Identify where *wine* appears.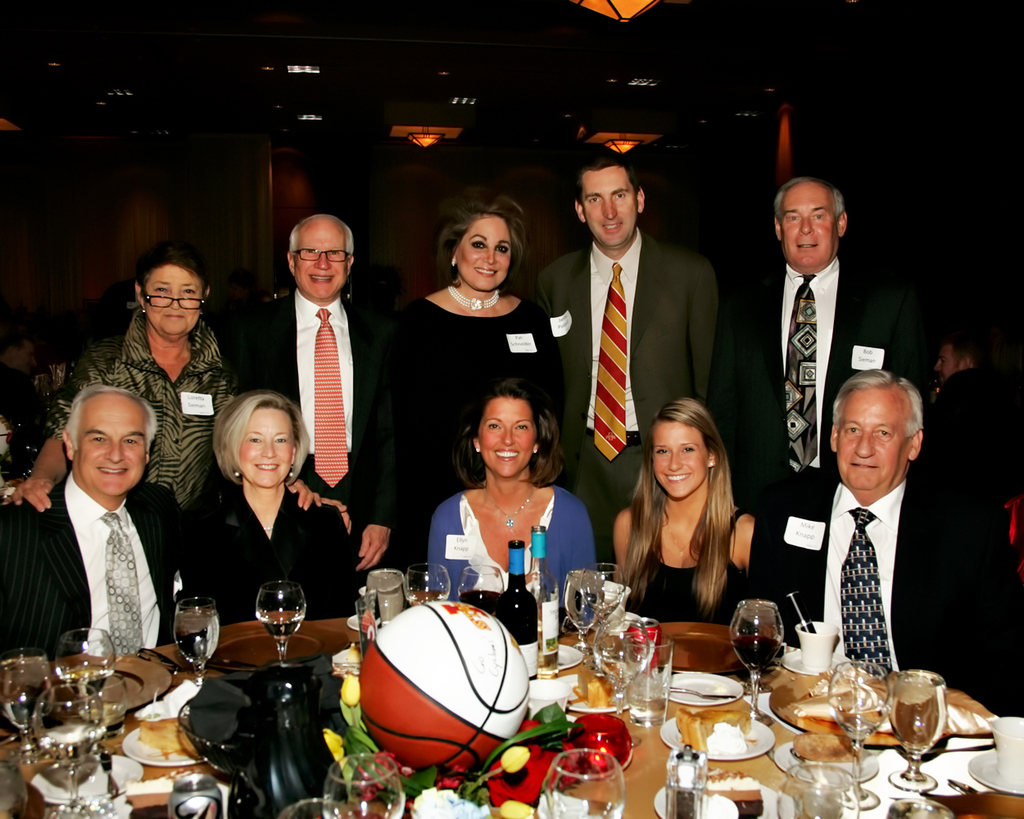
Appears at {"left": 462, "top": 587, "right": 501, "bottom": 615}.
